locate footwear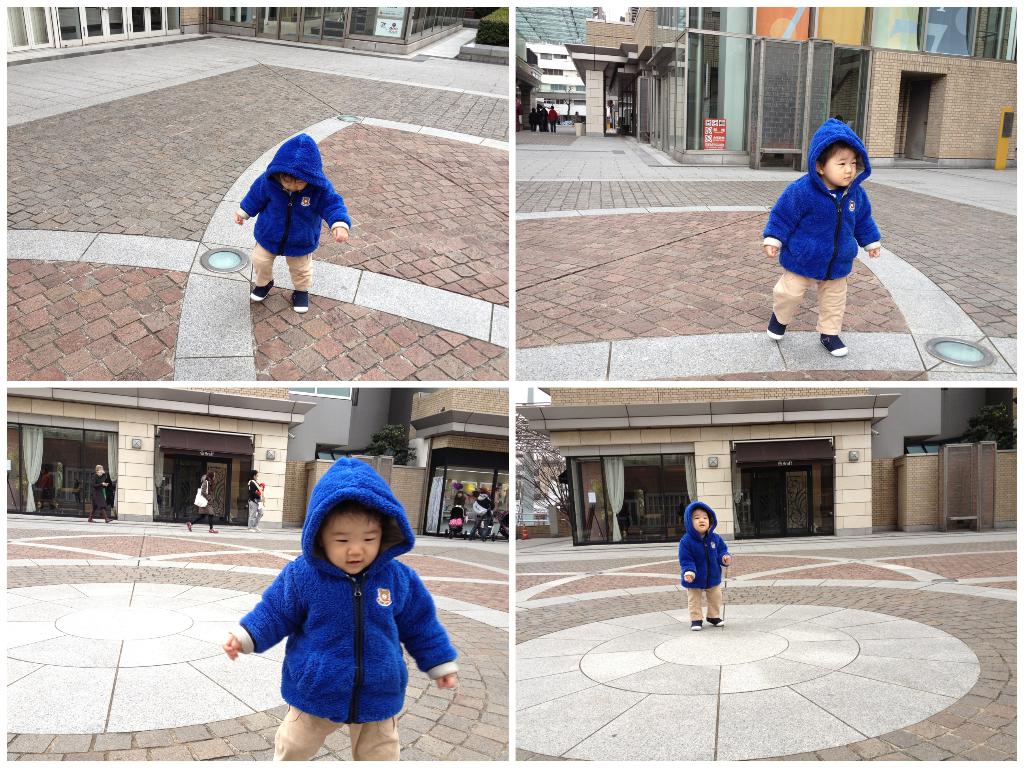
207 527 219 534
